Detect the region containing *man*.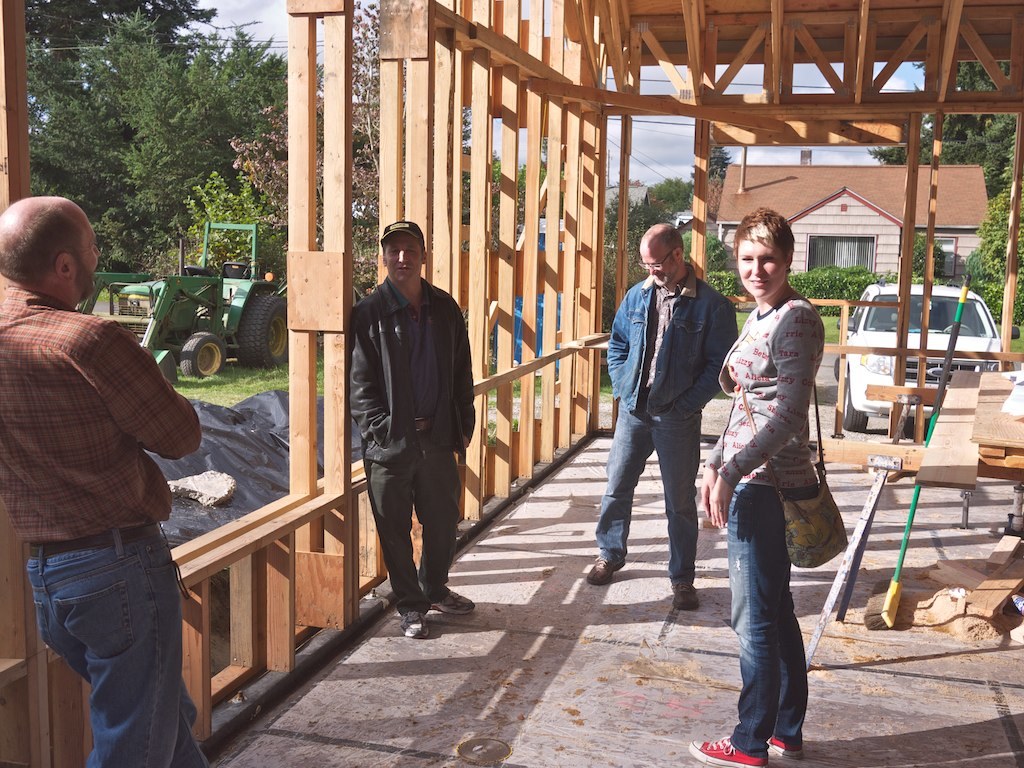
pyautogui.locateOnScreen(0, 195, 206, 767).
